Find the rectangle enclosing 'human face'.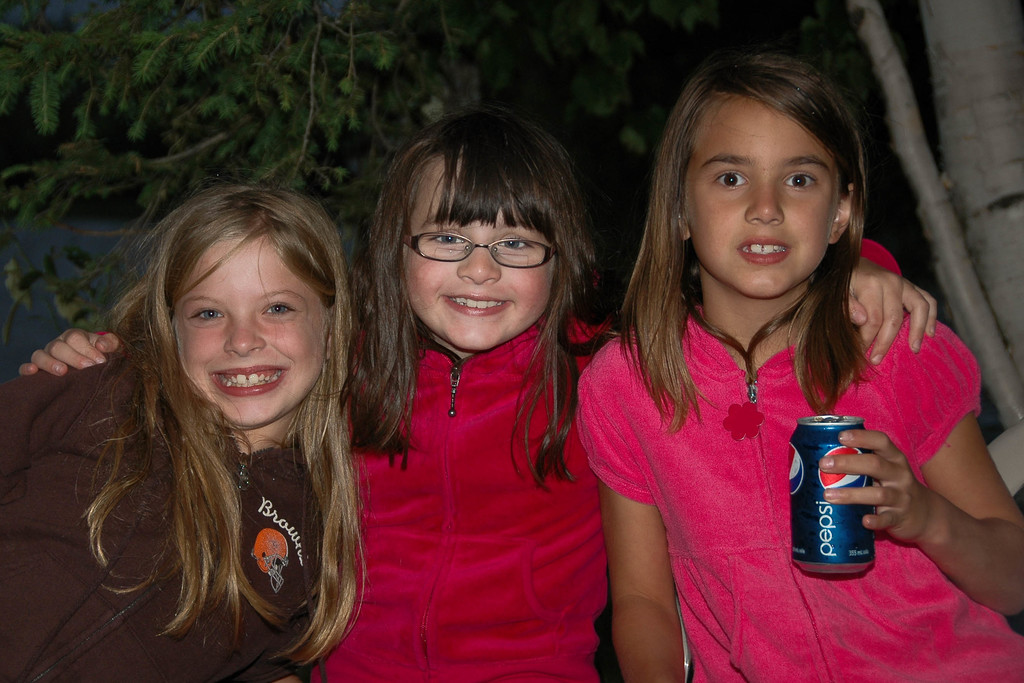
region(402, 194, 556, 352).
